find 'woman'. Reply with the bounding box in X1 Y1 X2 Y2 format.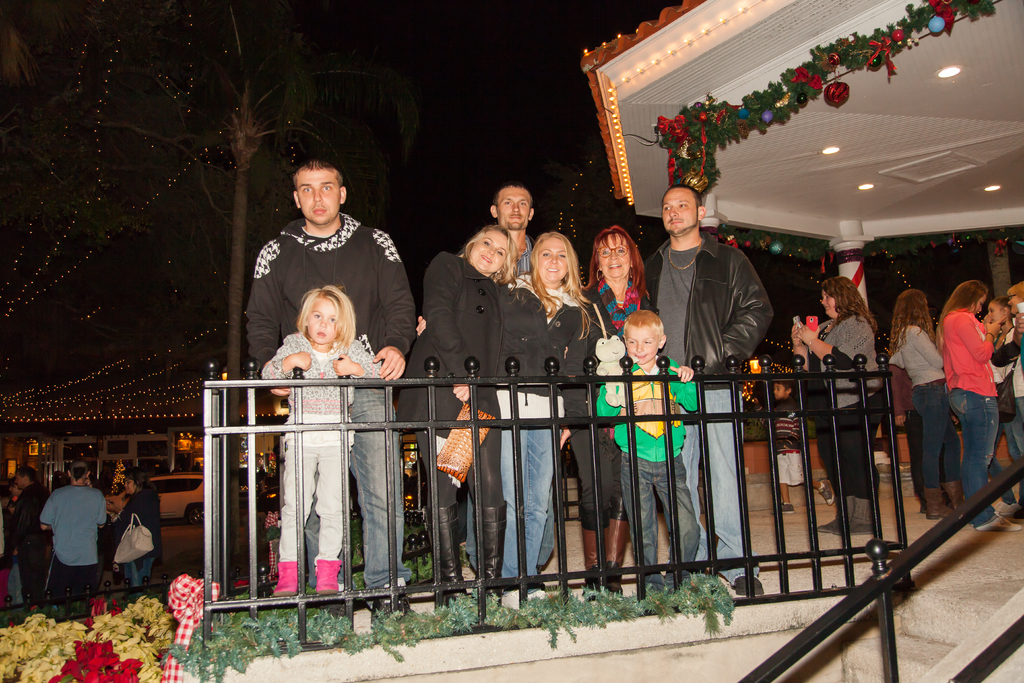
888 288 945 516.
